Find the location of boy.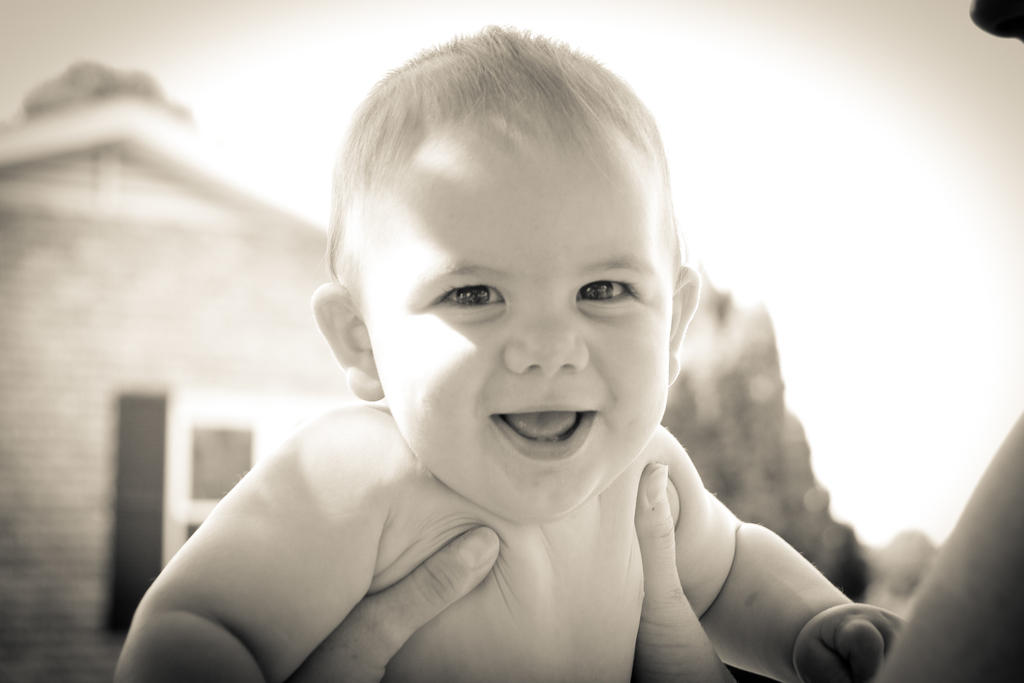
Location: [132,39,837,675].
